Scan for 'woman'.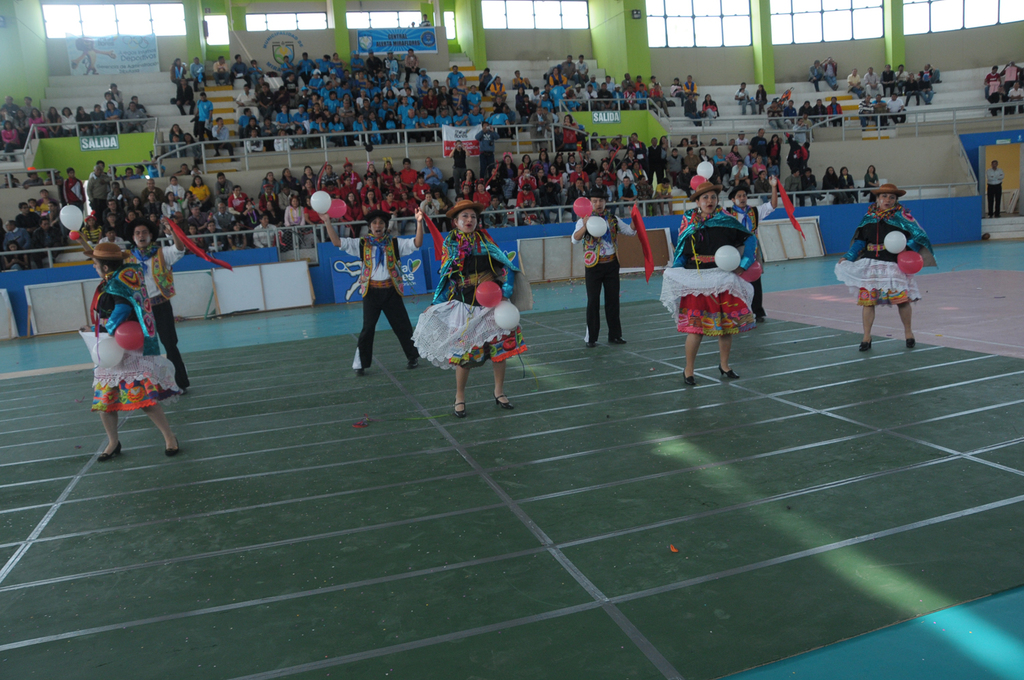
Scan result: (x1=662, y1=182, x2=756, y2=386).
